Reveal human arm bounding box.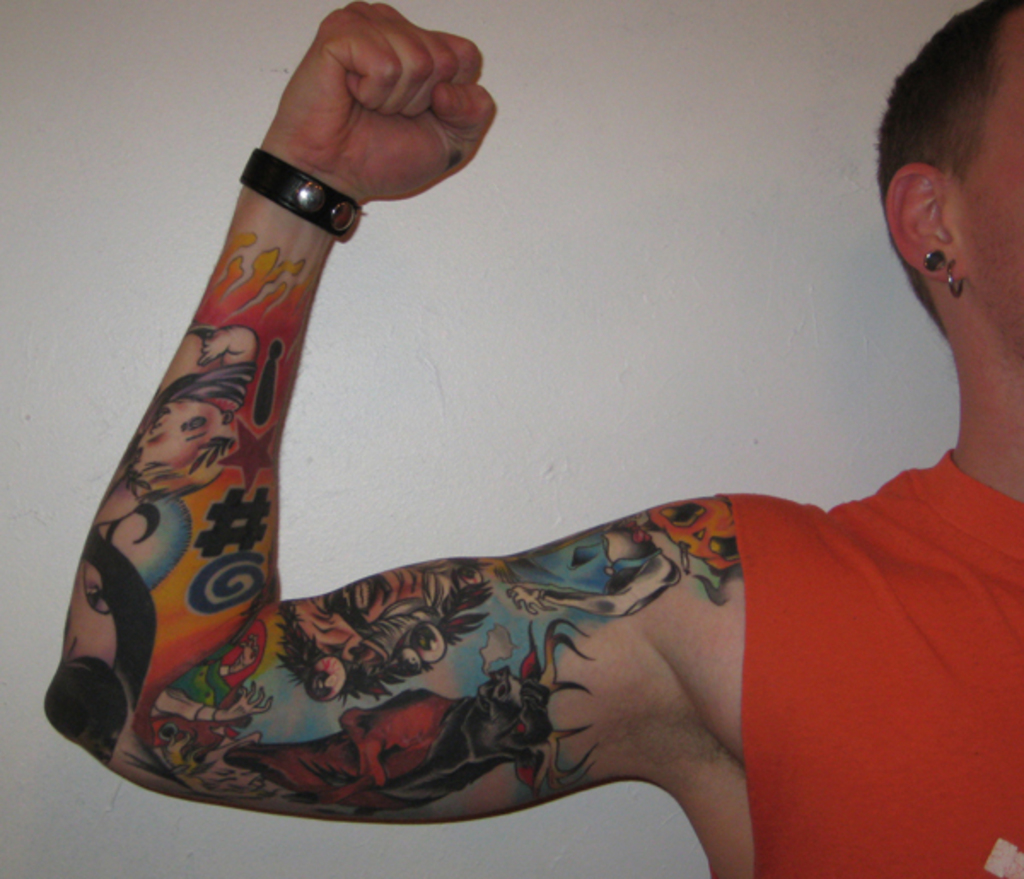
Revealed: bbox=(43, 0, 722, 823).
